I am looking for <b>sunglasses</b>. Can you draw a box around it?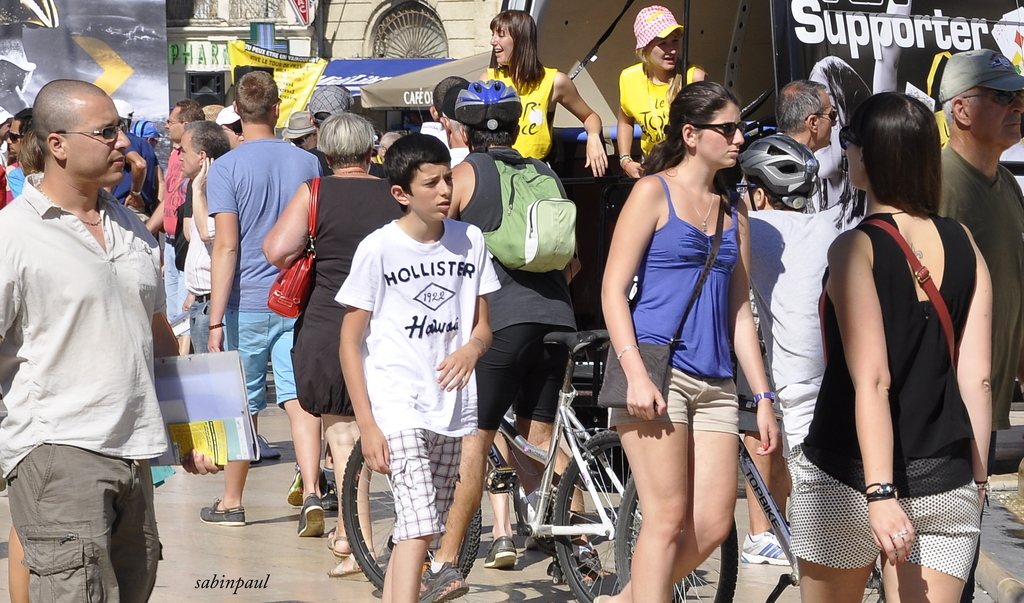
Sure, the bounding box is region(224, 122, 245, 133).
